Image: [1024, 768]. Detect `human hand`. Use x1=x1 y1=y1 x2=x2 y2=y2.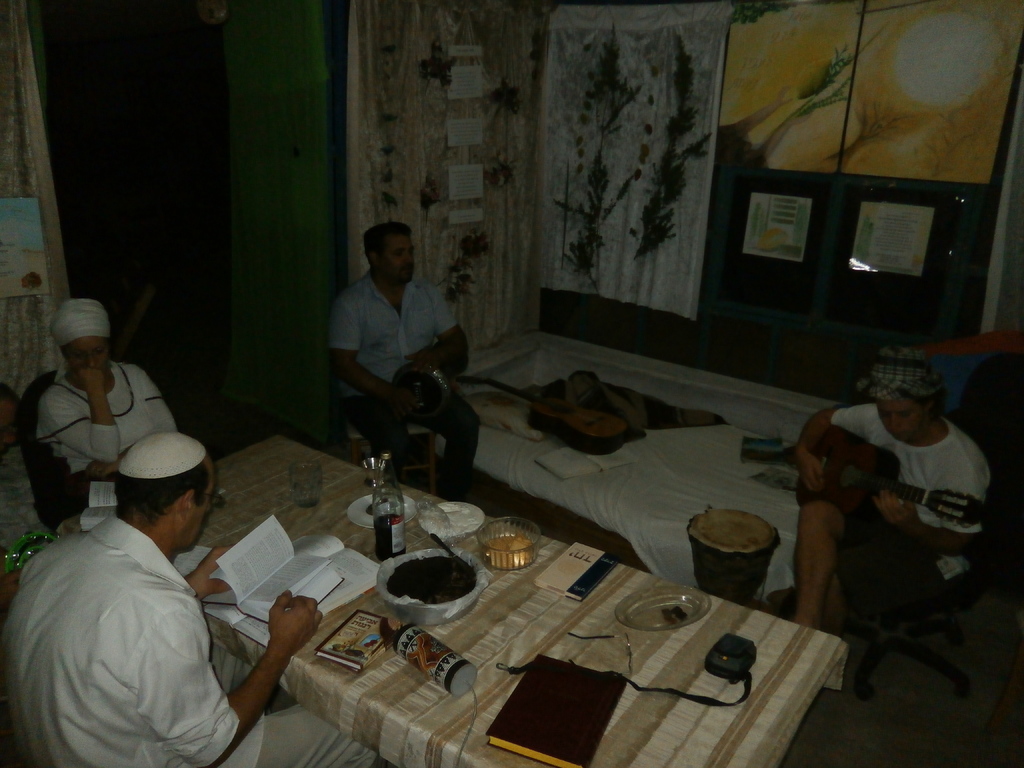
x1=242 y1=604 x2=317 y2=694.
